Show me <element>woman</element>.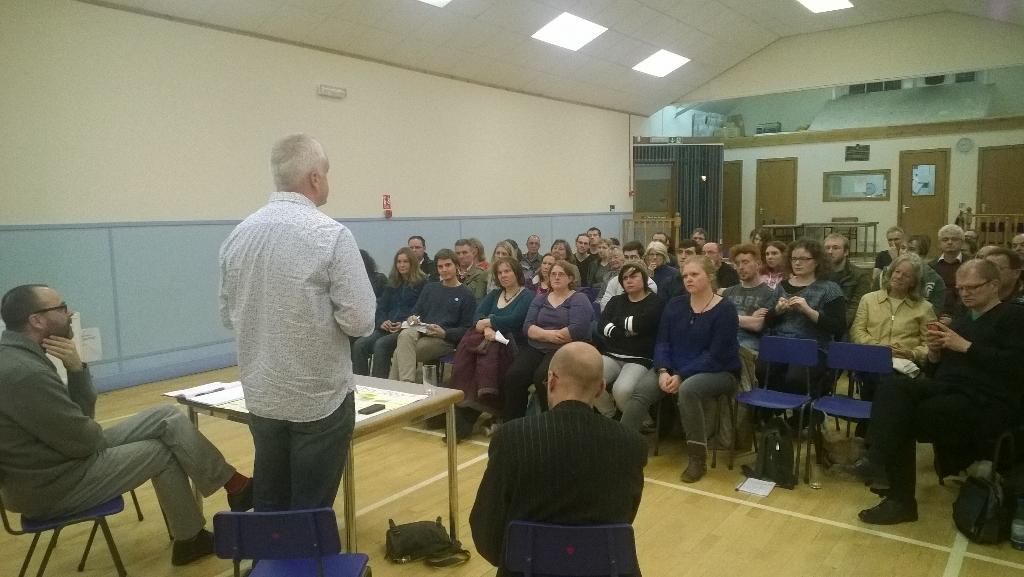
<element>woman</element> is here: [750,229,772,250].
